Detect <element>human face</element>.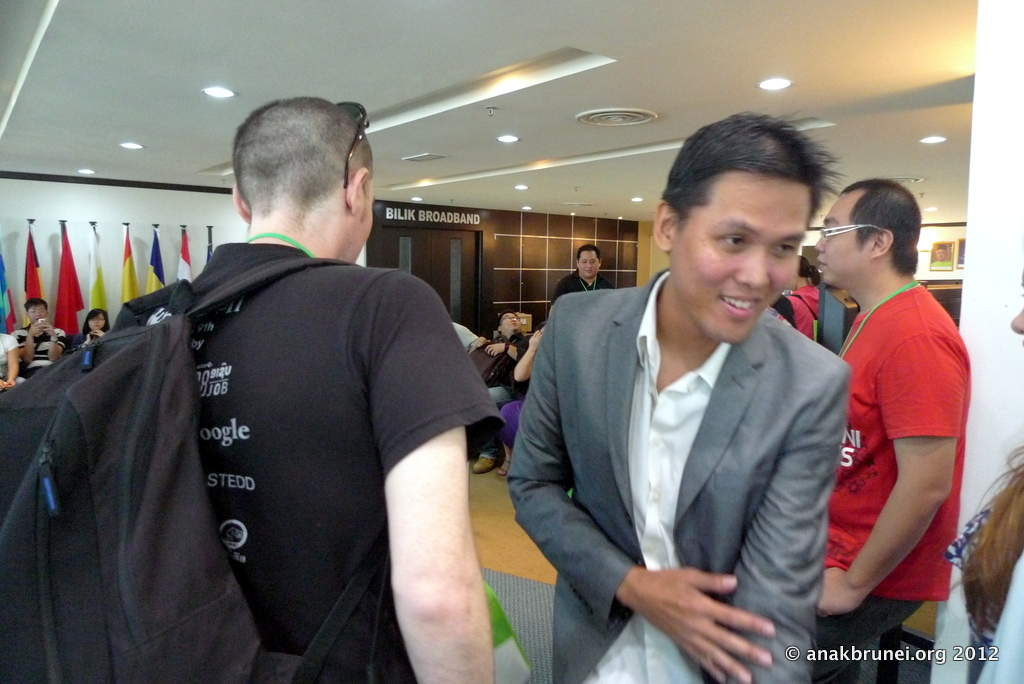
Detected at BBox(86, 314, 104, 328).
